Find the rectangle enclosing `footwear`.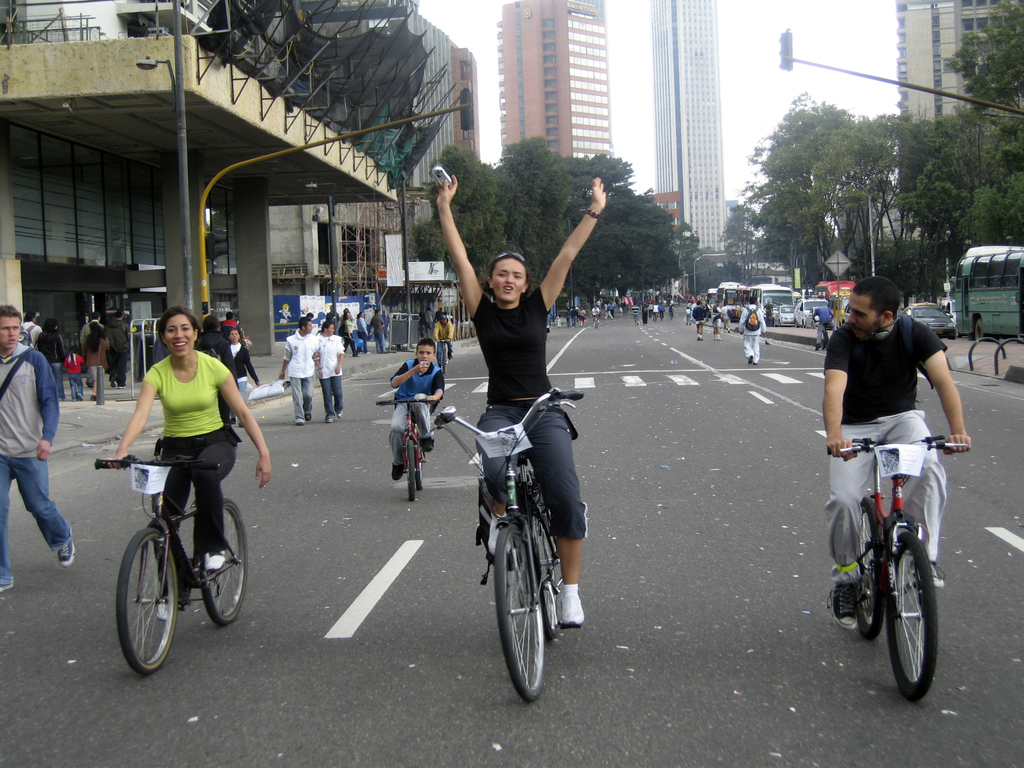
(748, 355, 755, 365).
